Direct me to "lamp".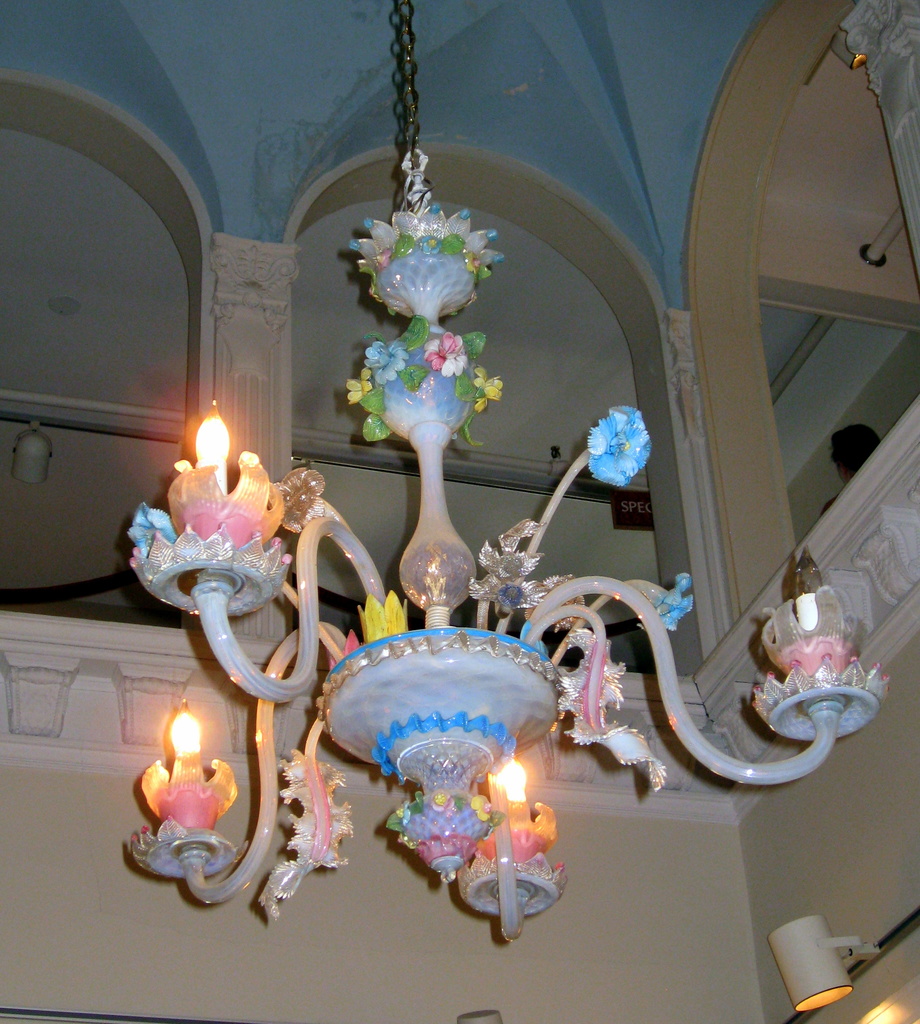
Direction: [x1=825, y1=28, x2=867, y2=76].
